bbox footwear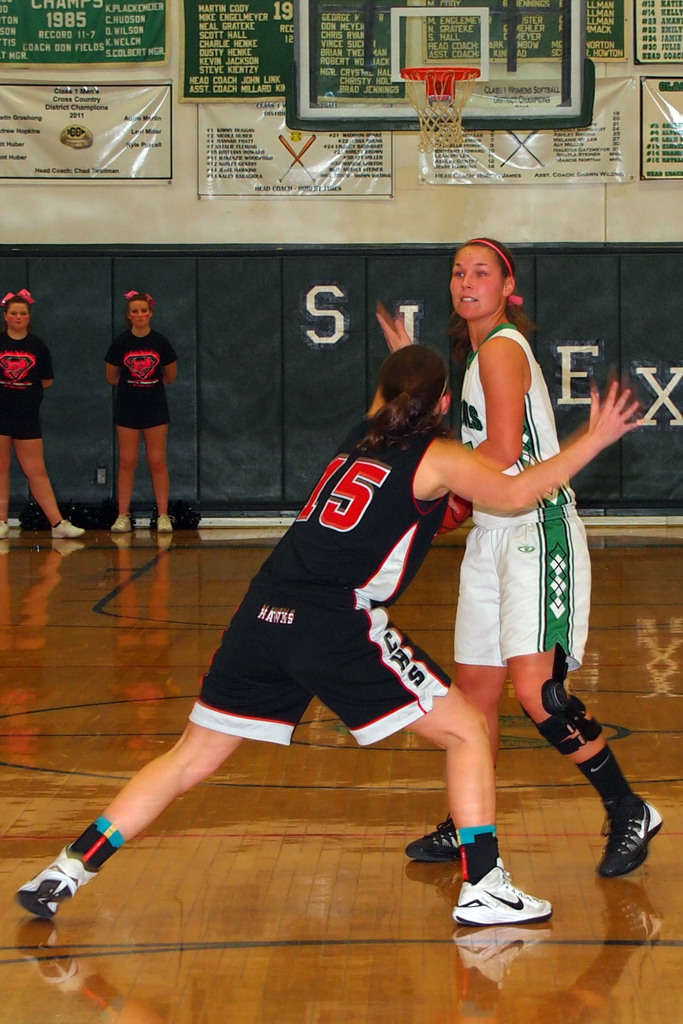
(51,516,87,540)
